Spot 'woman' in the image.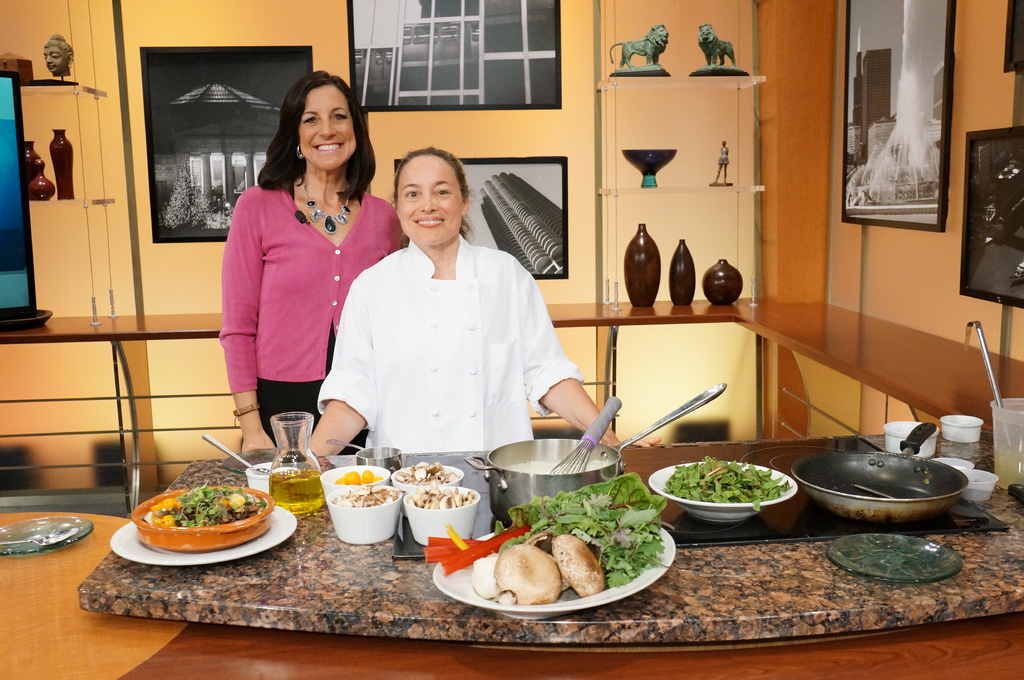
'woman' found at 209,97,383,470.
